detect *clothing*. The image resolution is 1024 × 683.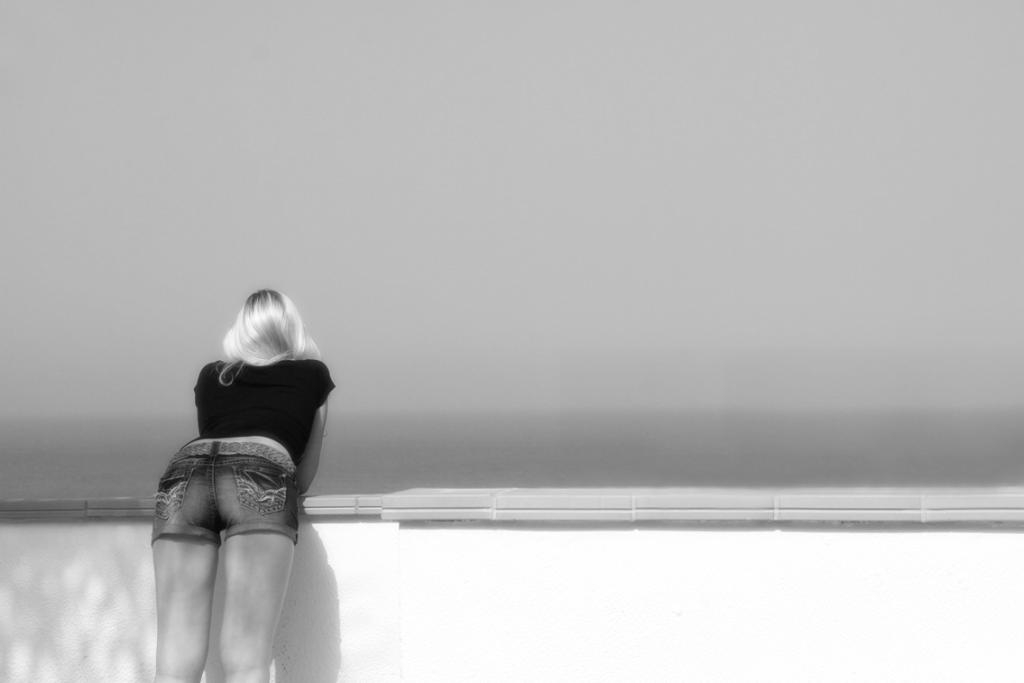
(x1=159, y1=334, x2=327, y2=580).
